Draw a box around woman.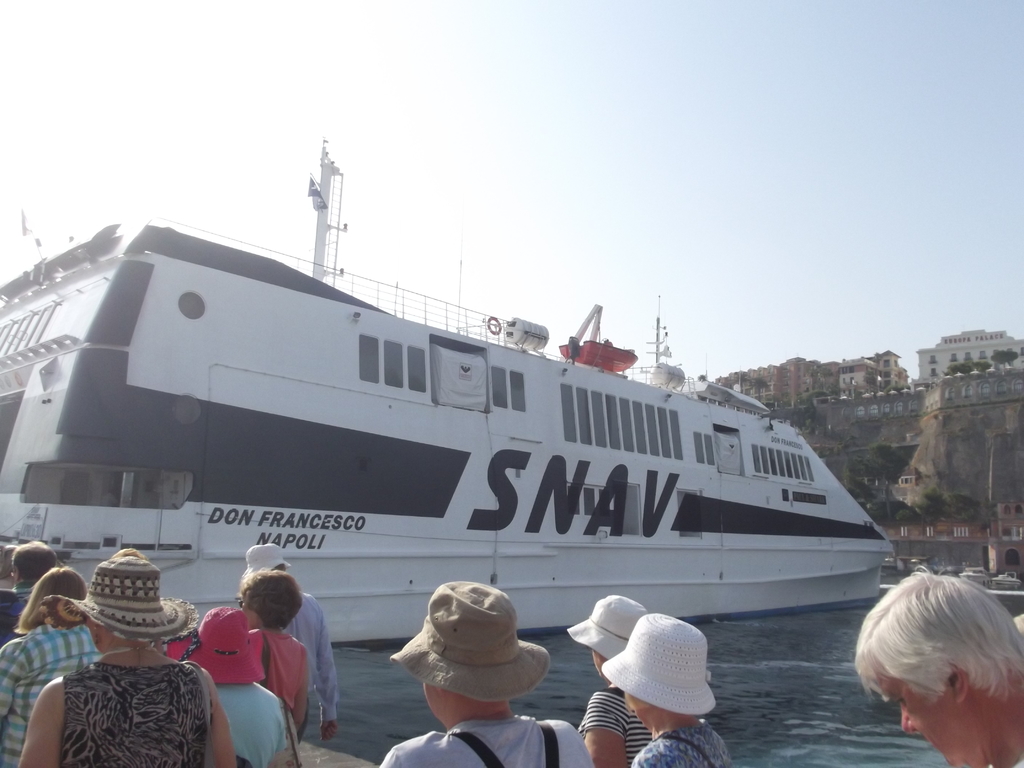
region(19, 550, 235, 767).
